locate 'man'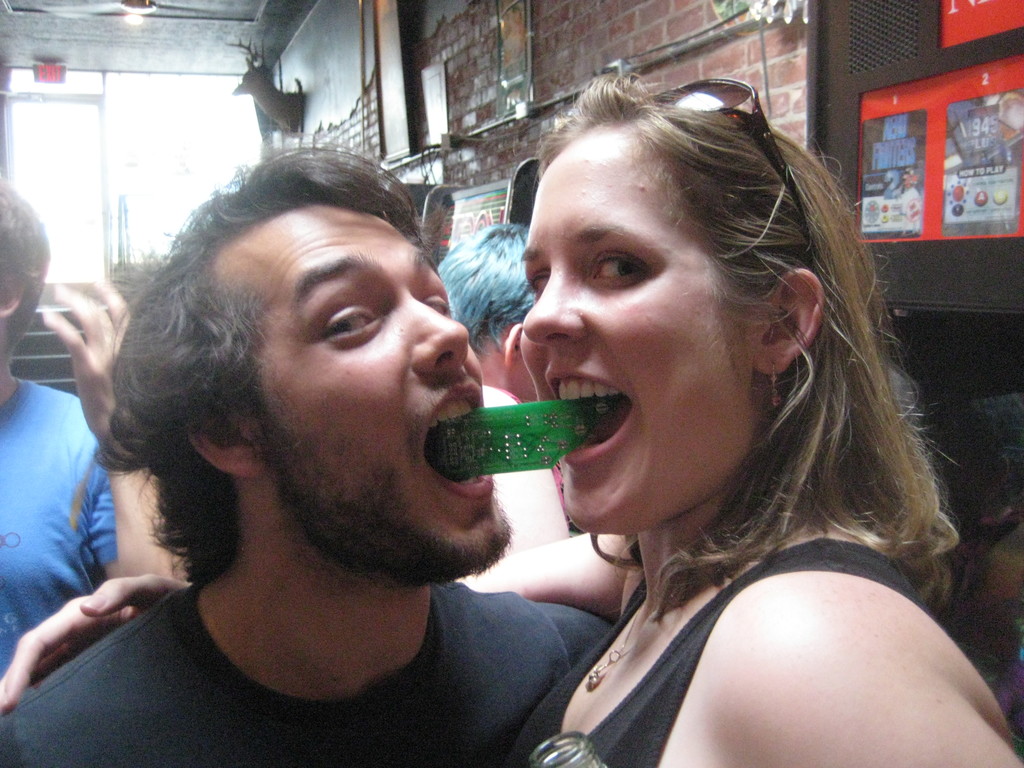
(0, 135, 614, 767)
